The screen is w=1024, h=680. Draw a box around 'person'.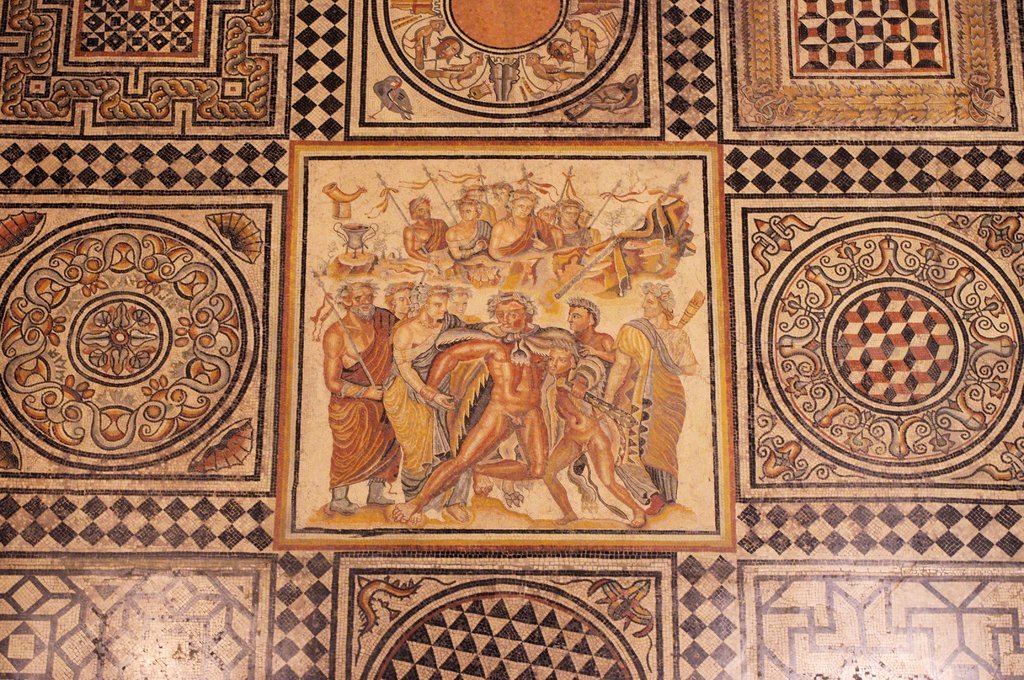
Rect(577, 206, 602, 245).
